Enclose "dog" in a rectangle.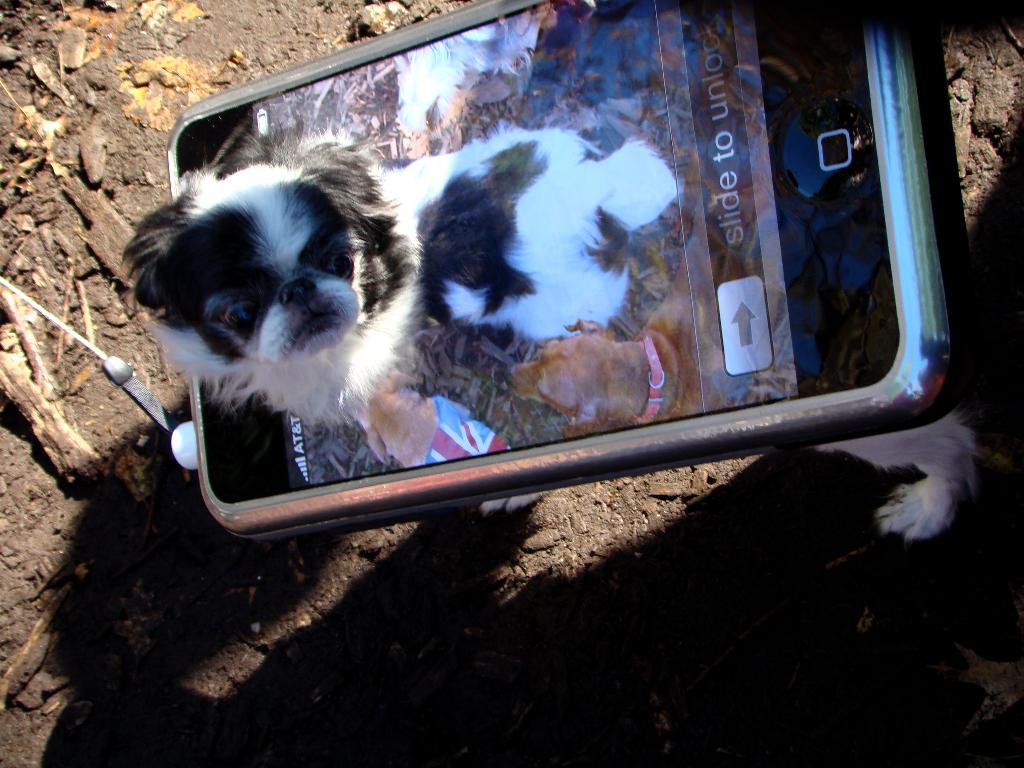
116/119/684/436.
